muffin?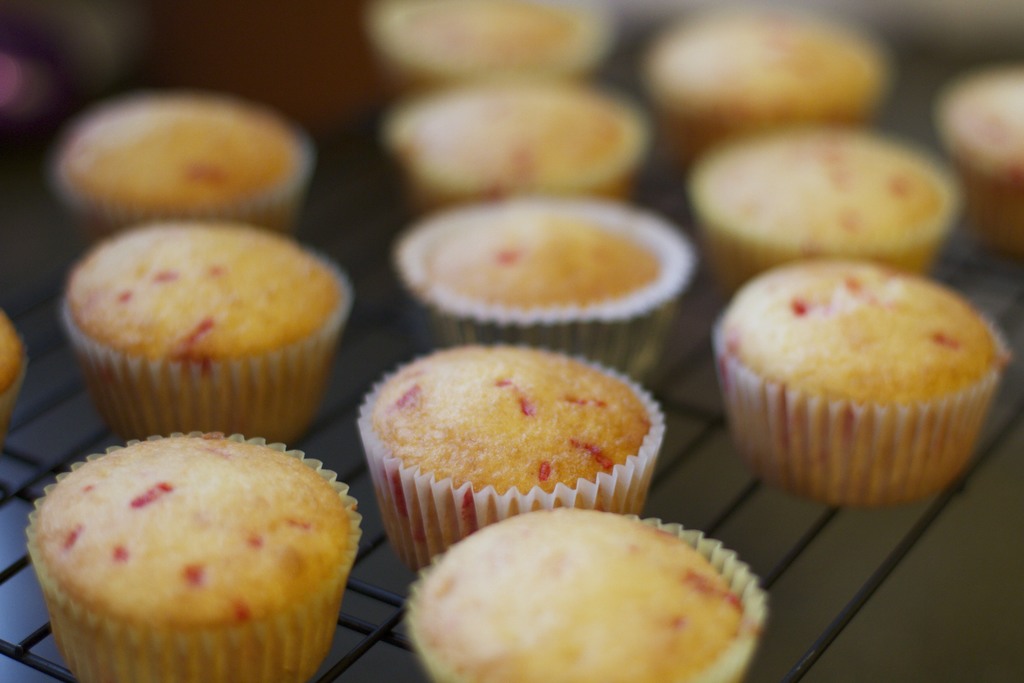
BBox(56, 215, 350, 448)
